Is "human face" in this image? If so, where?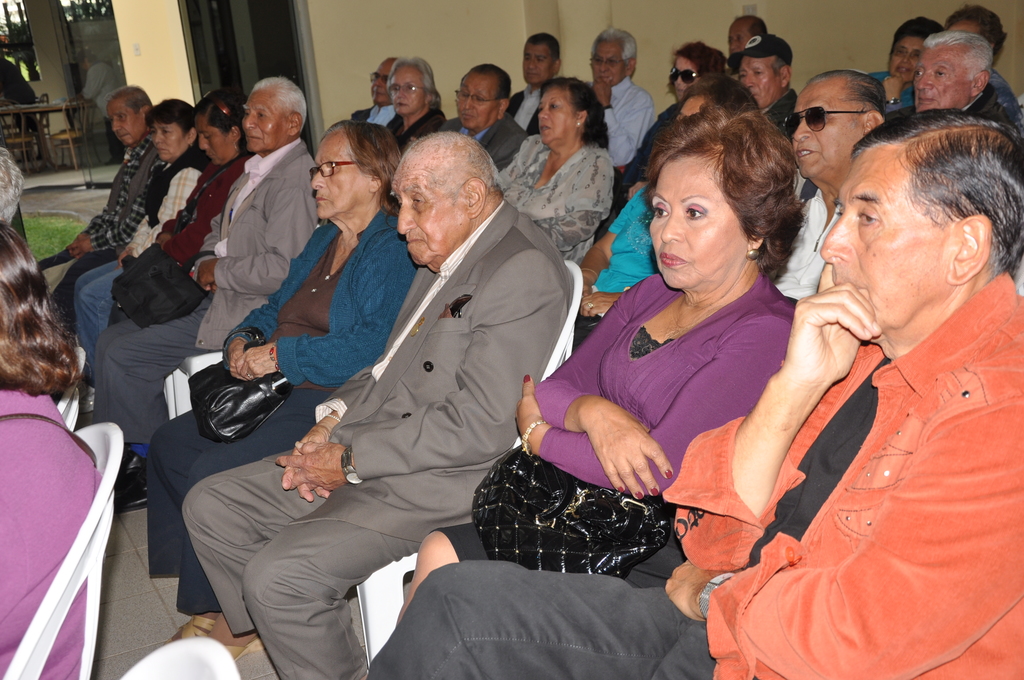
Yes, at [646, 156, 749, 287].
